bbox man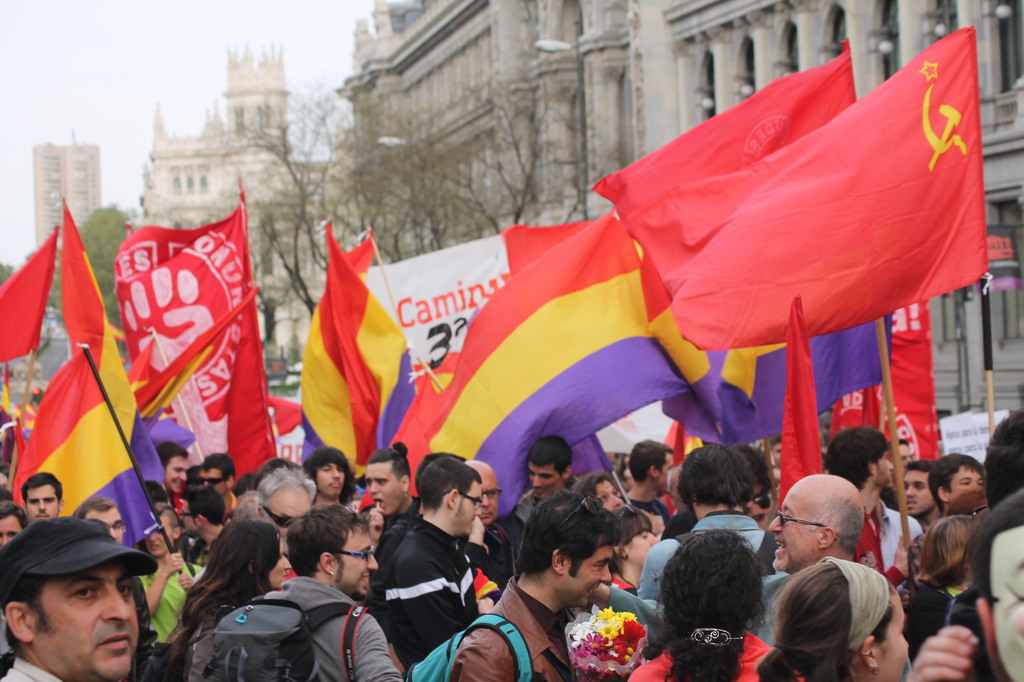
bbox=[438, 478, 640, 681]
